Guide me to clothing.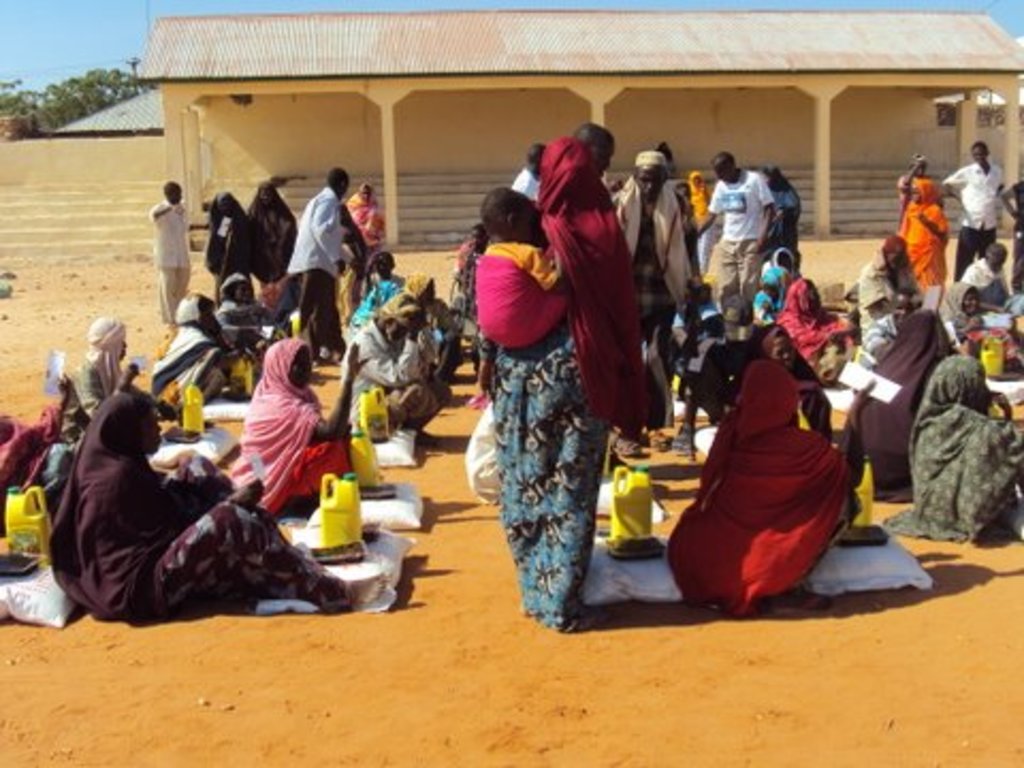
Guidance: (left=657, top=373, right=849, bottom=623).
